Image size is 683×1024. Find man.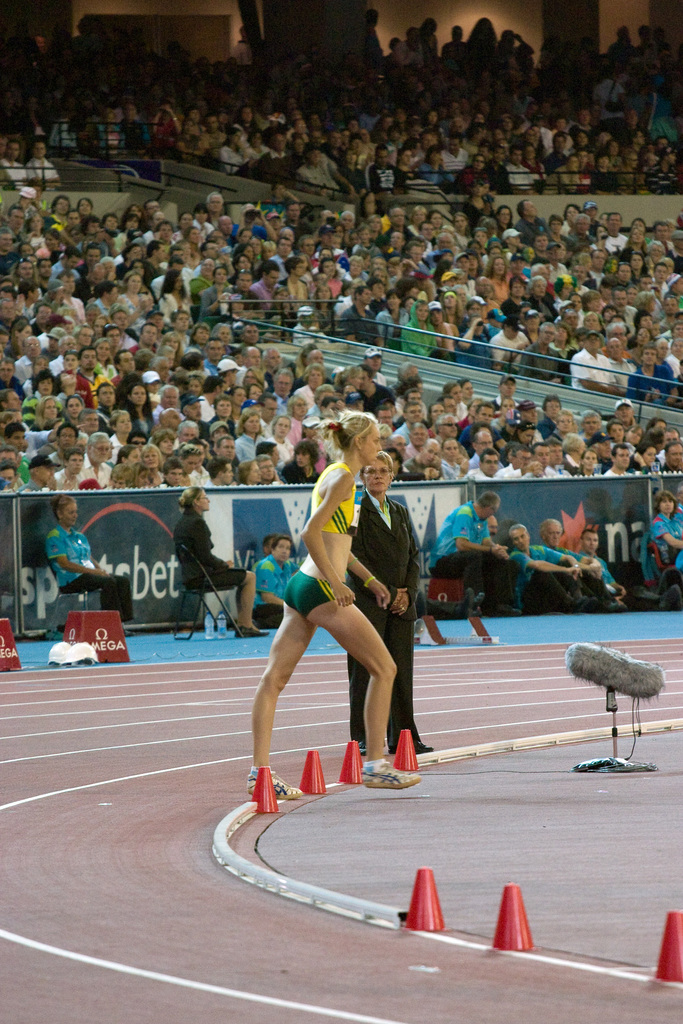
bbox(250, 538, 300, 631).
